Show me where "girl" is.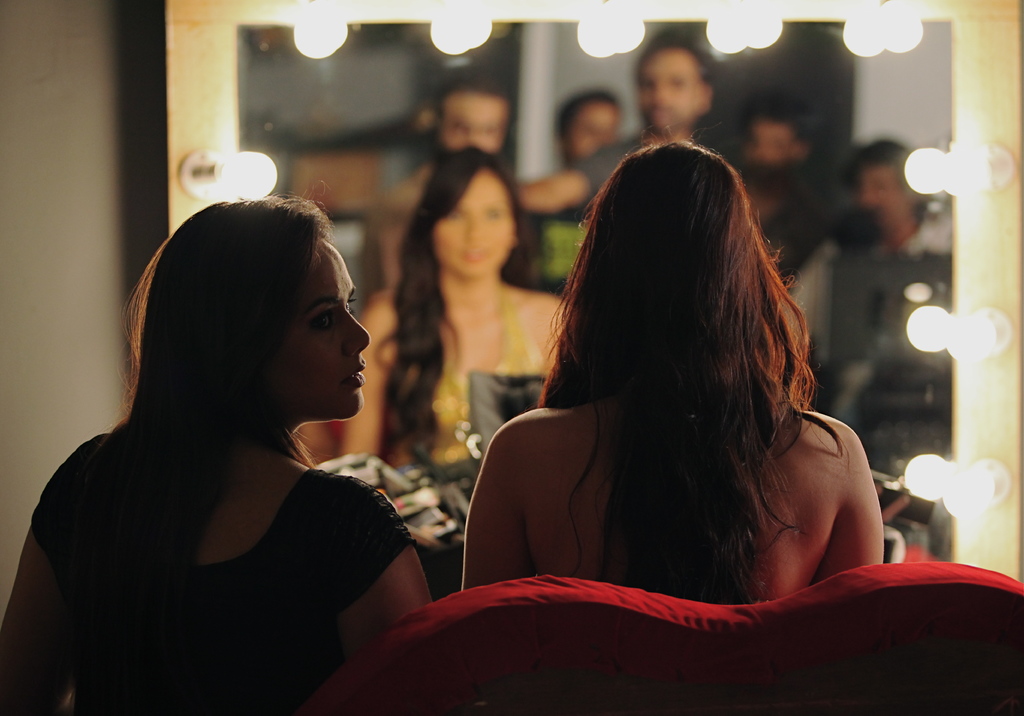
"girl" is at locate(453, 130, 883, 590).
